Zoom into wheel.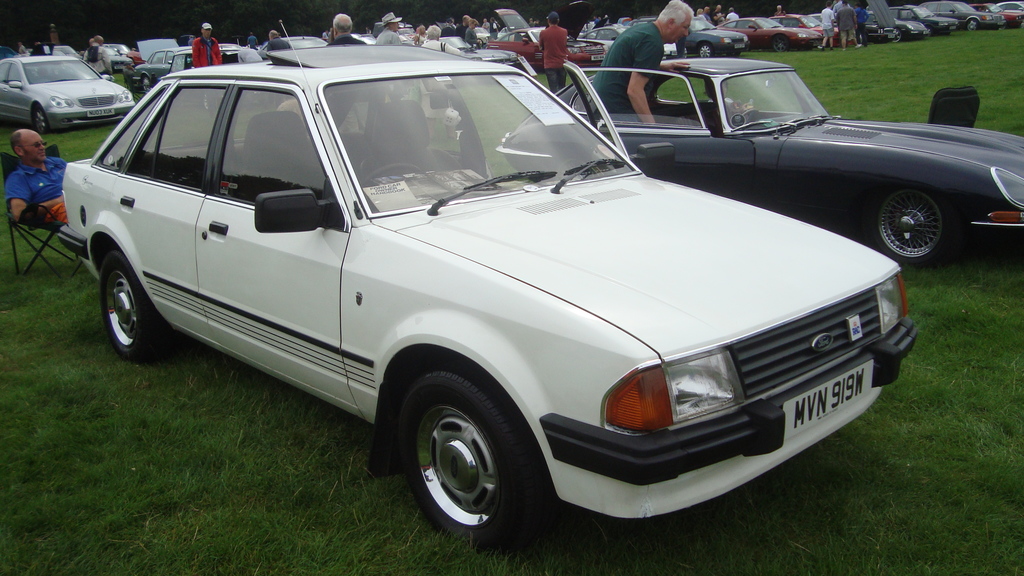
Zoom target: x1=775 y1=36 x2=788 y2=52.
